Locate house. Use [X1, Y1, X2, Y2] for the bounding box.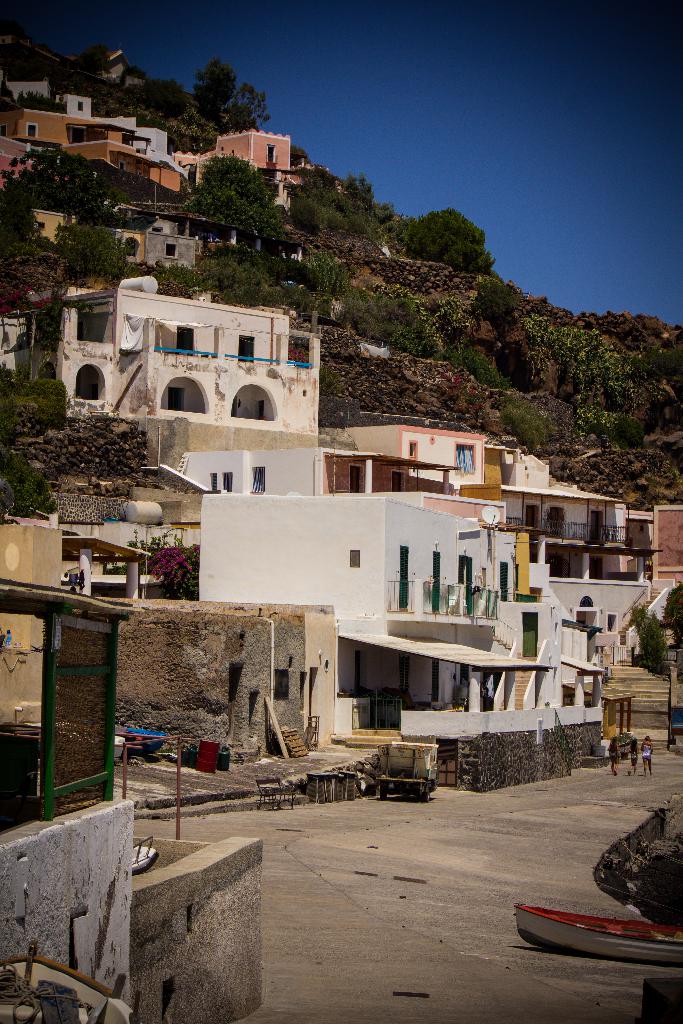
[0, 68, 50, 125].
